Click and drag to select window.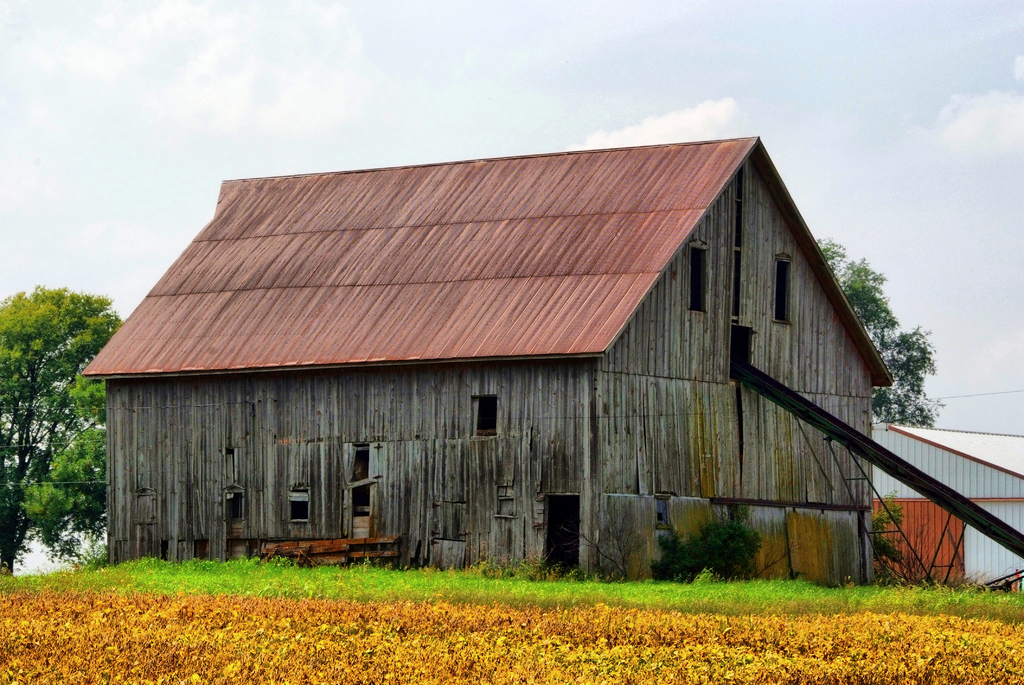
Selection: <bbox>541, 494, 577, 572</bbox>.
